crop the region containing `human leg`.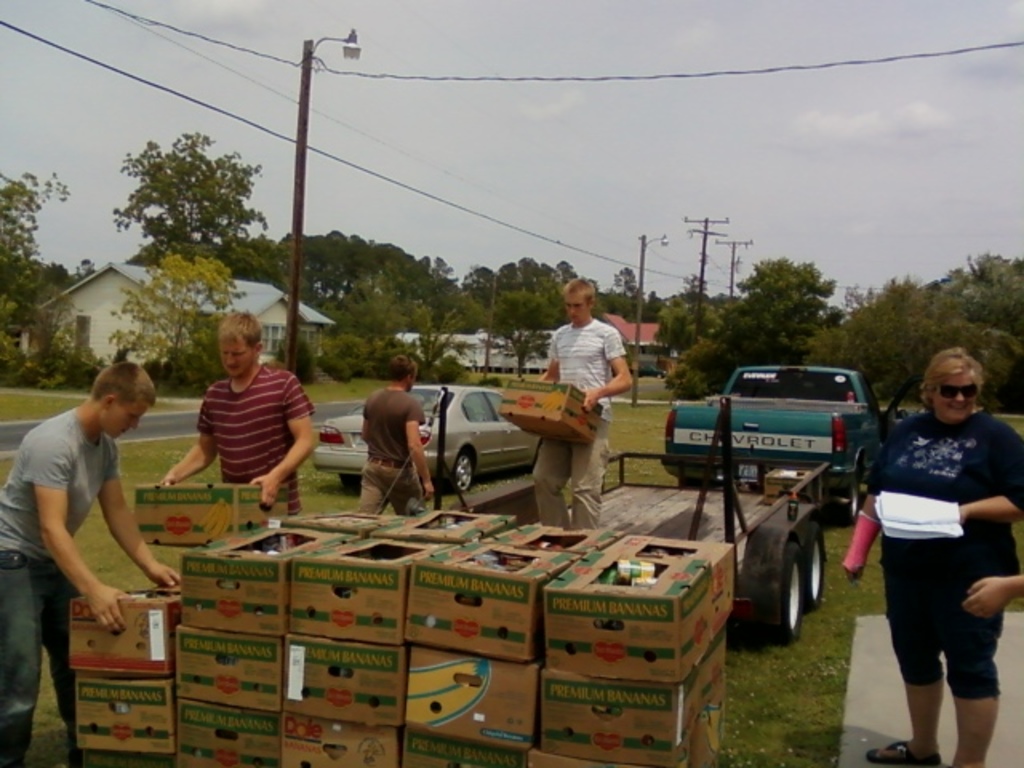
Crop region: 869 546 936 758.
